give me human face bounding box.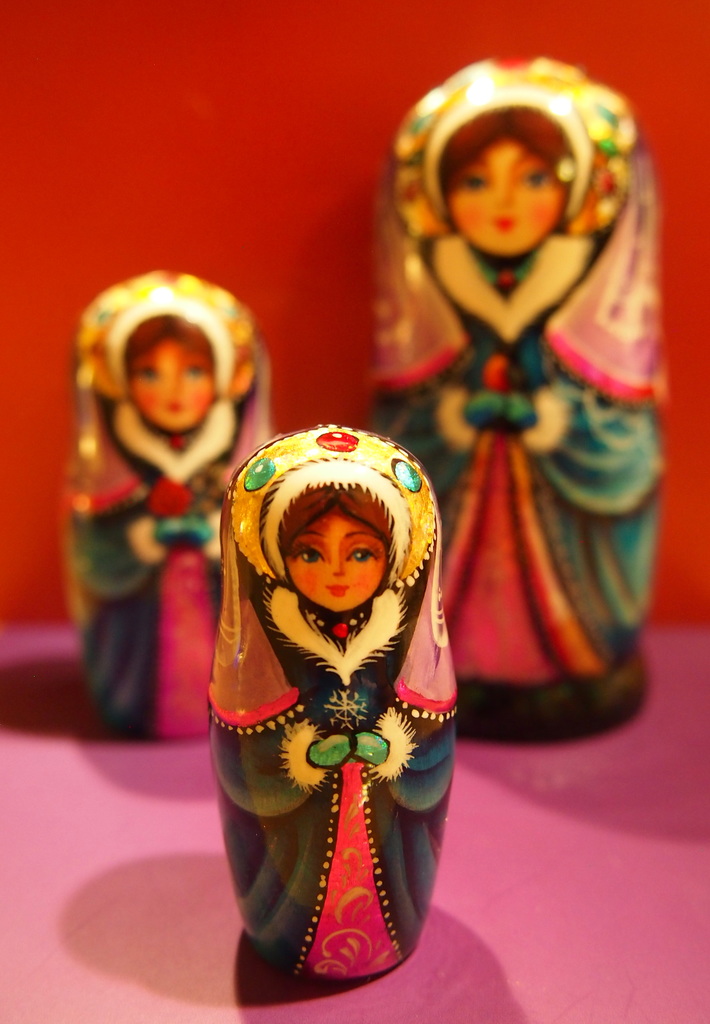
pyautogui.locateOnScreen(283, 505, 392, 614).
